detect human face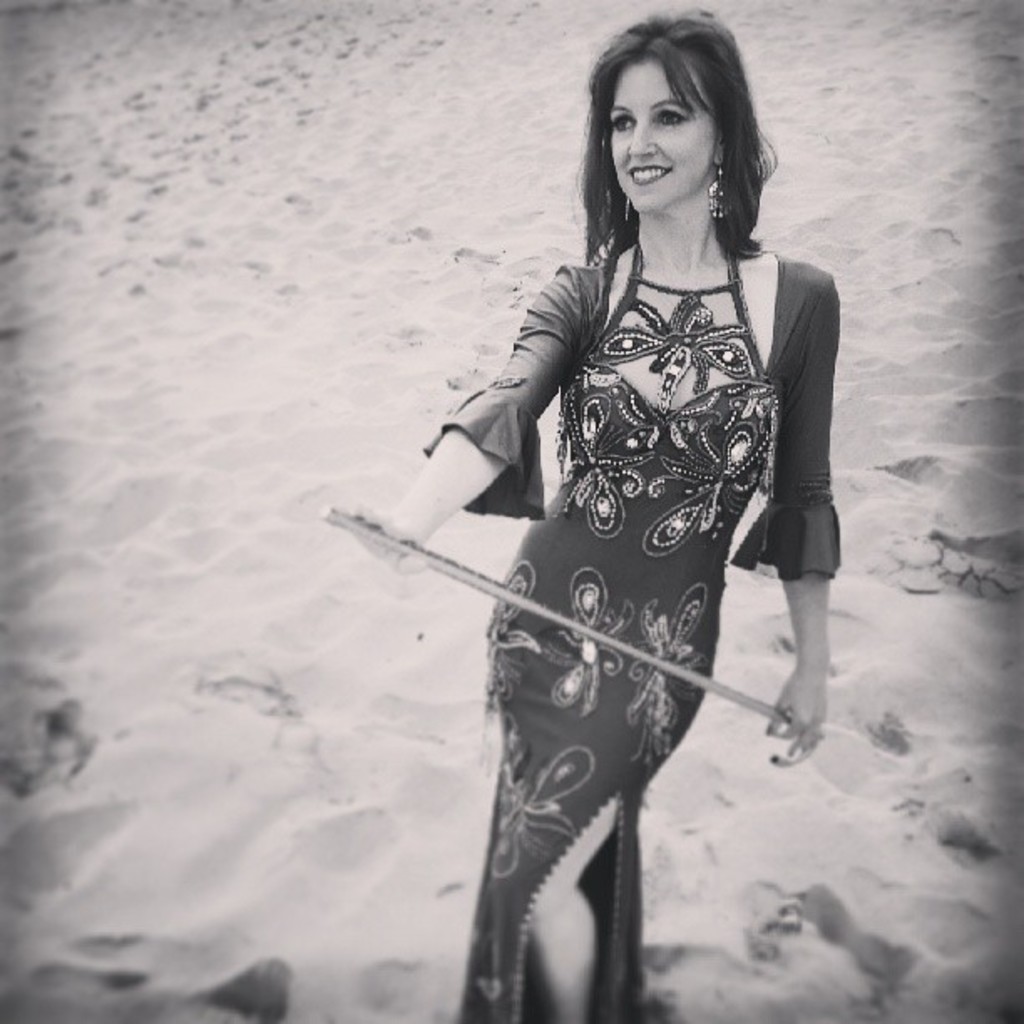
{"left": 607, "top": 52, "right": 723, "bottom": 212}
